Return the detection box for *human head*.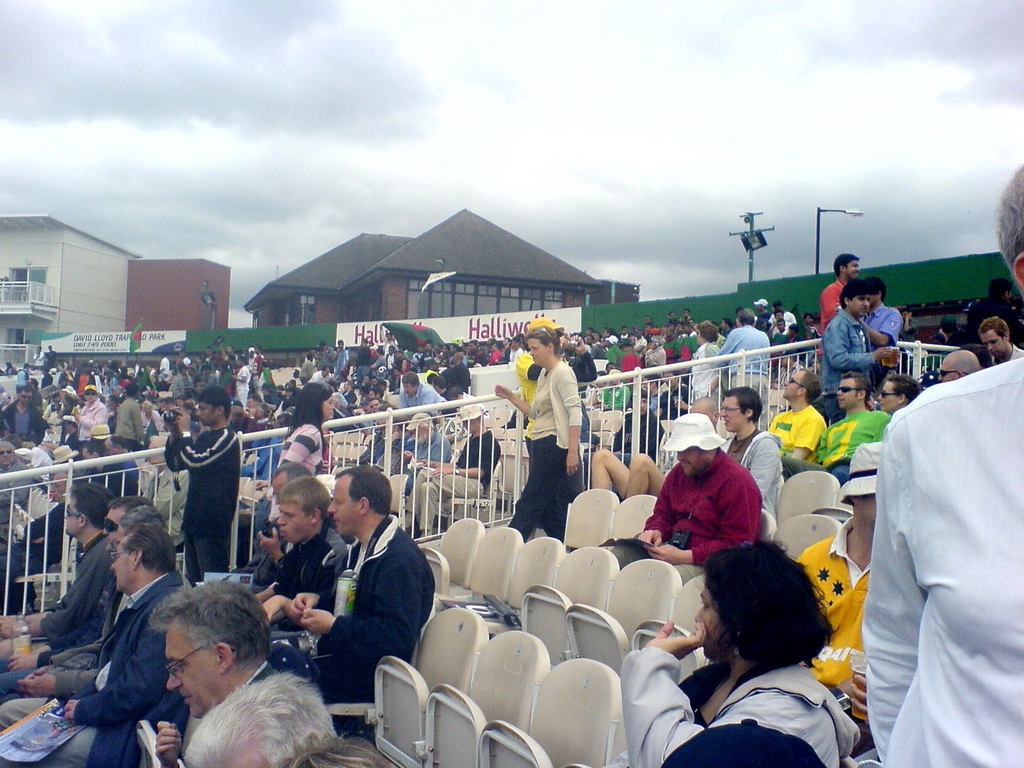
left=253, top=400, right=268, bottom=421.
